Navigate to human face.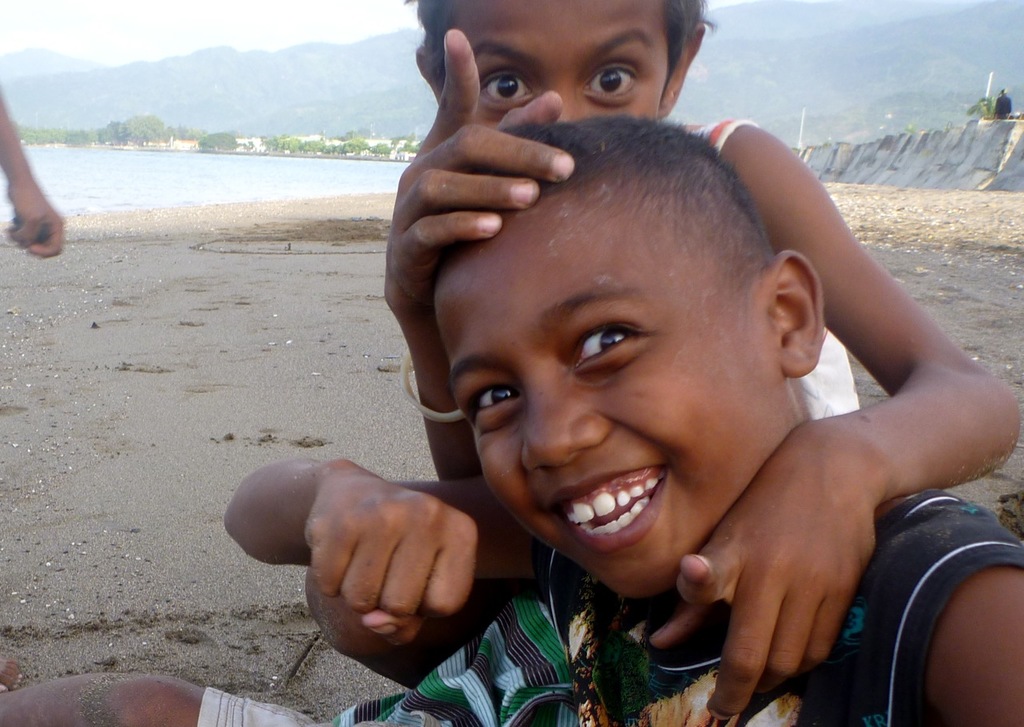
Navigation target: l=454, t=0, r=657, b=121.
